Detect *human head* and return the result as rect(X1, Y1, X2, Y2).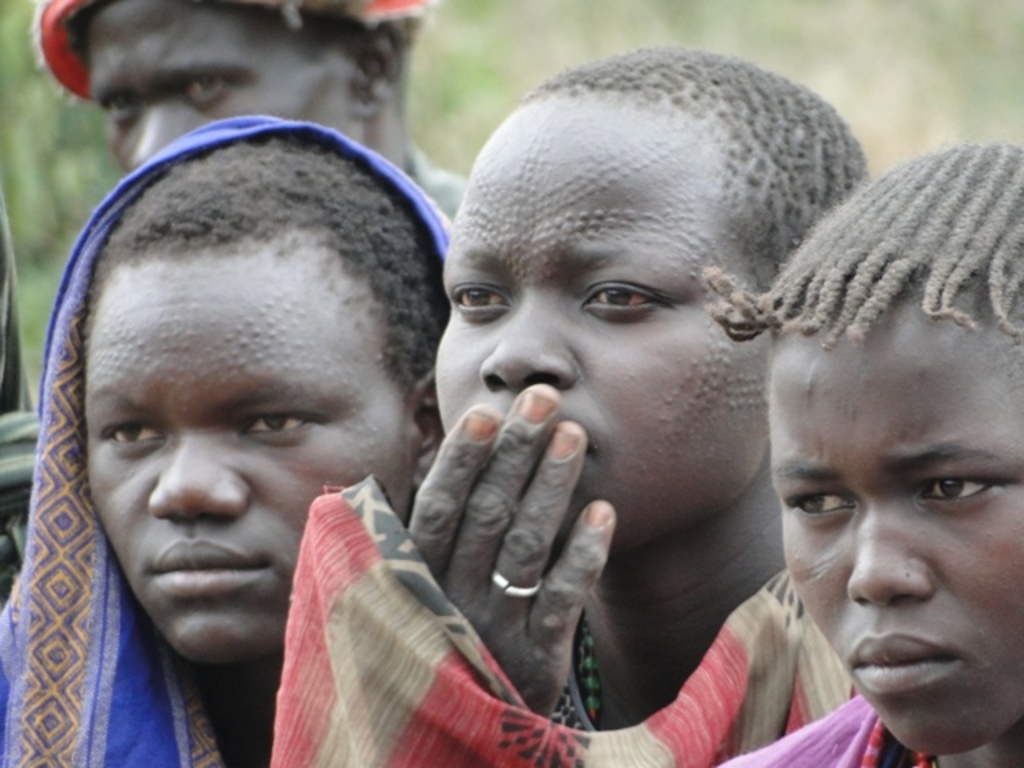
rect(85, 128, 454, 664).
